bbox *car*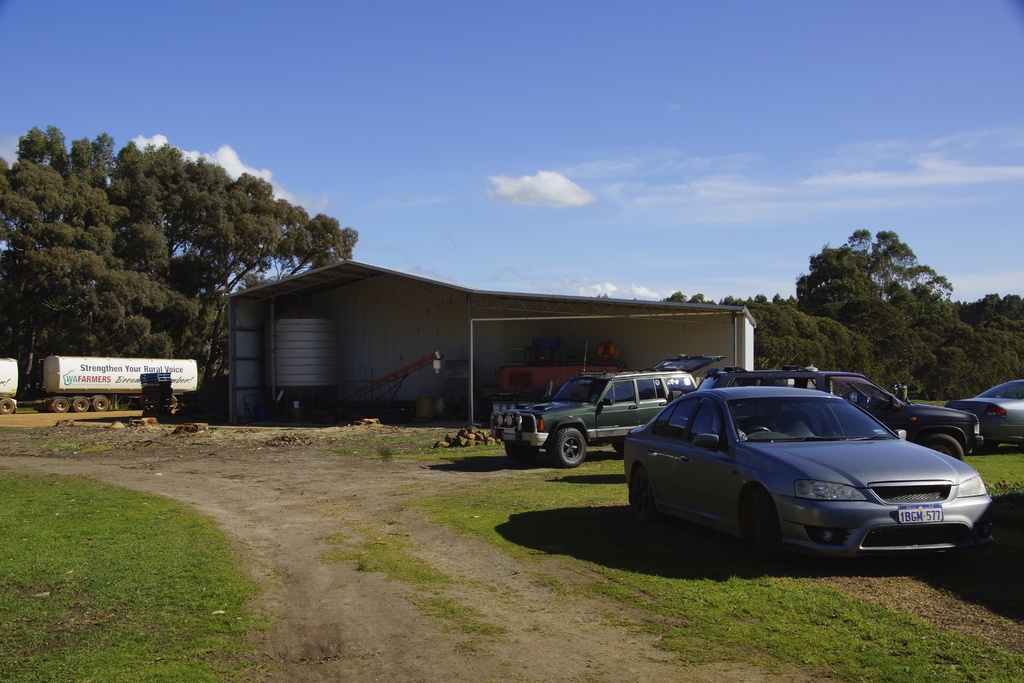
{"x1": 617, "y1": 384, "x2": 1005, "y2": 573}
